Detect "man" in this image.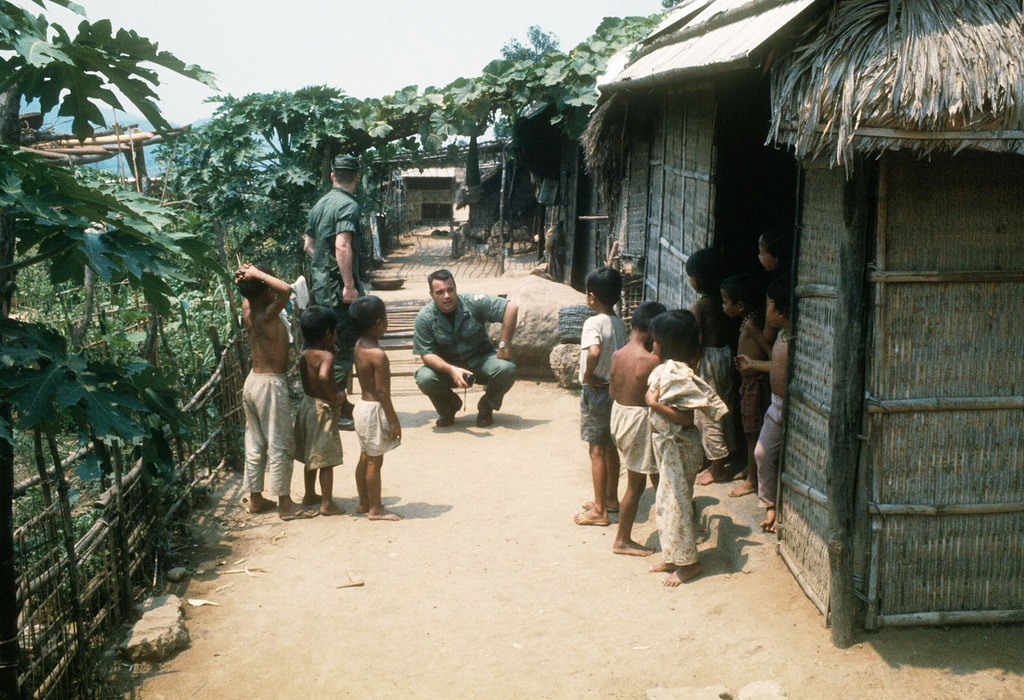
Detection: x1=403, y1=272, x2=510, y2=436.
